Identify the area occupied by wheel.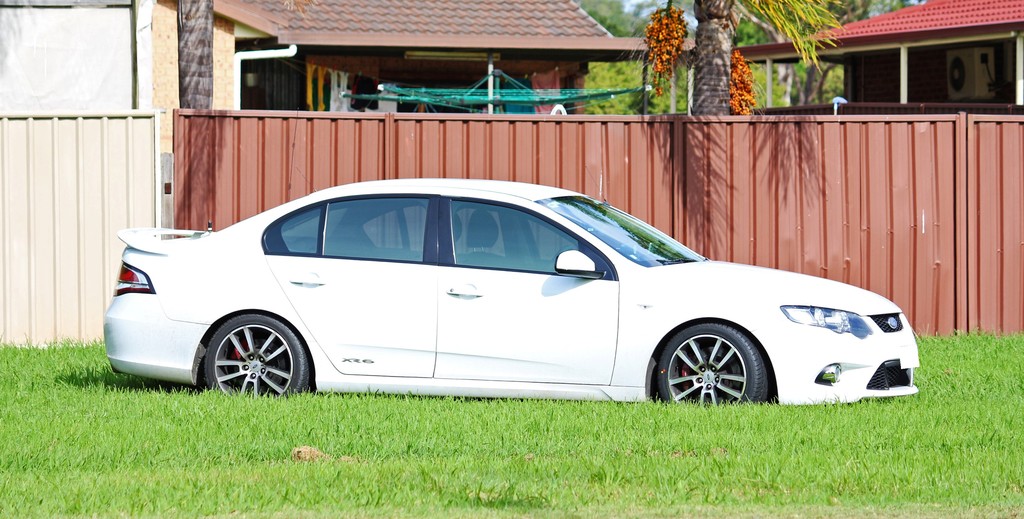
Area: BBox(653, 325, 762, 410).
